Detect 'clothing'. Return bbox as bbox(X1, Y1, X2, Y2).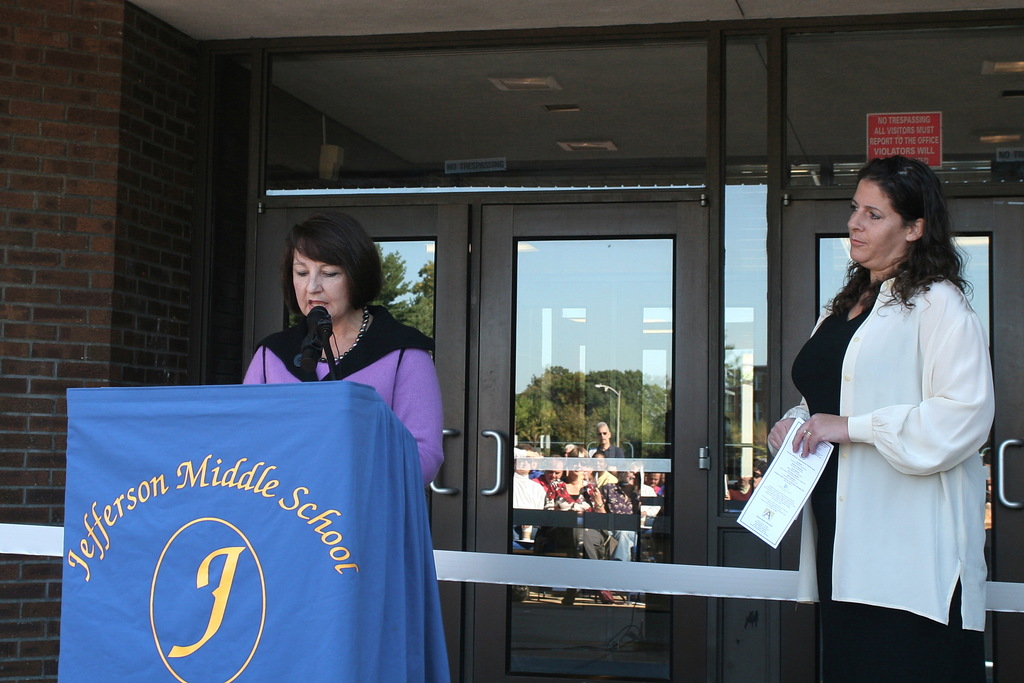
bbox(605, 482, 648, 548).
